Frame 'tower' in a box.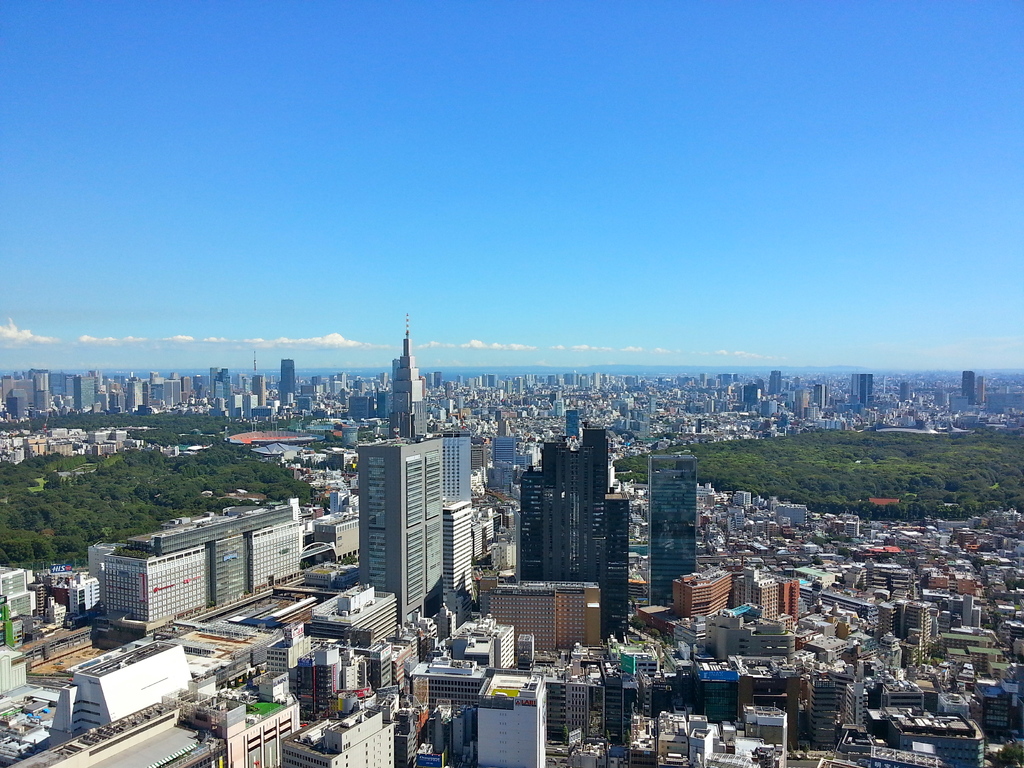
208/366/222/406.
